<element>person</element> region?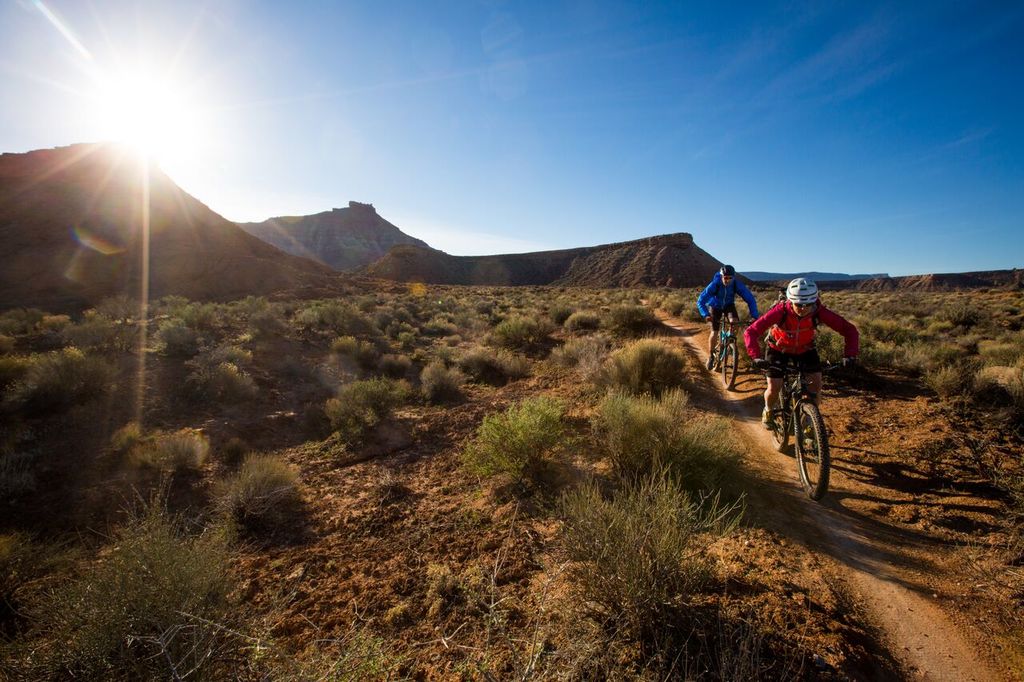
bbox=(745, 273, 850, 439)
